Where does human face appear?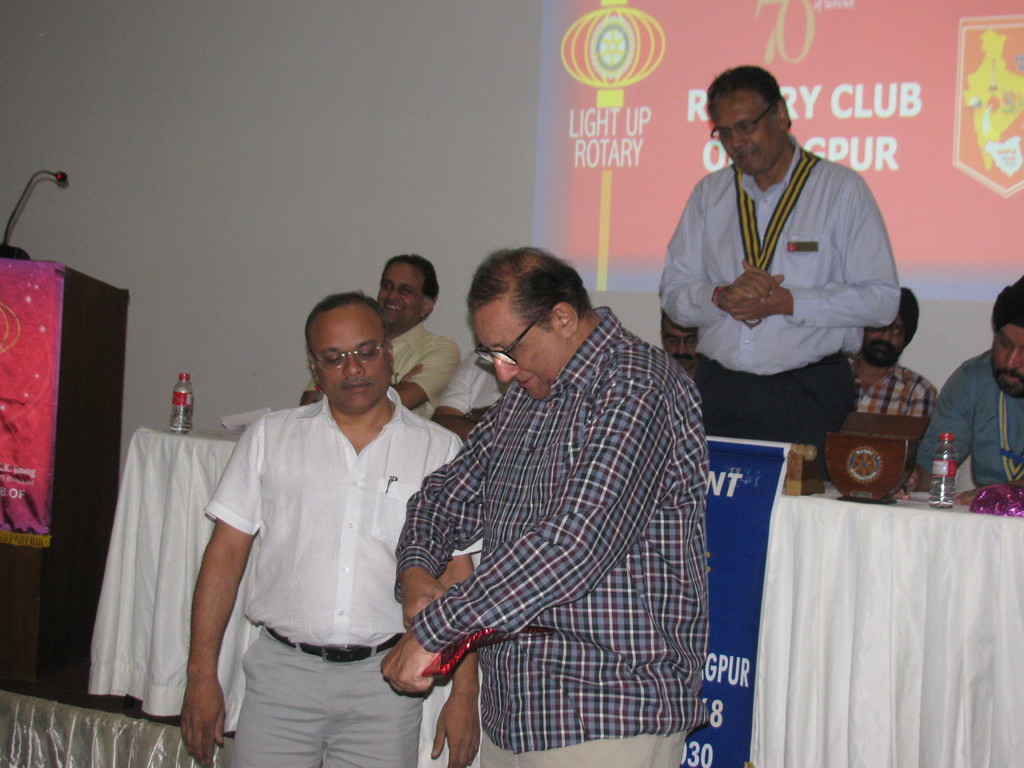
Appears at <box>476,291,565,400</box>.
